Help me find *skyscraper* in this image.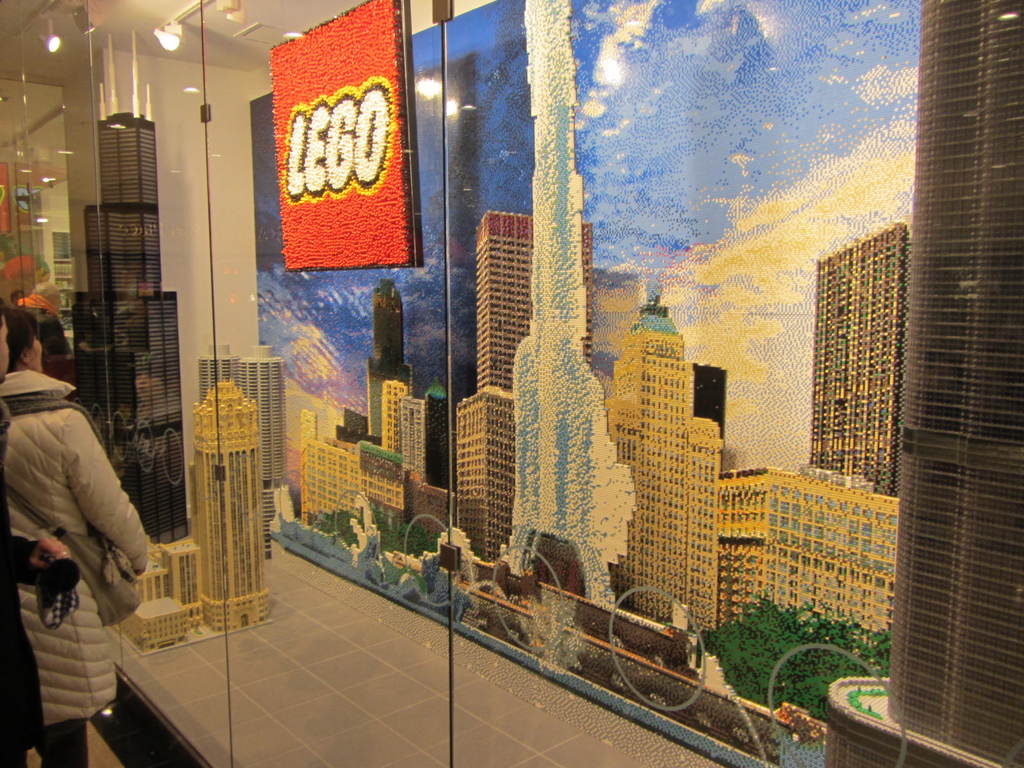
Found it: 466,200,602,412.
